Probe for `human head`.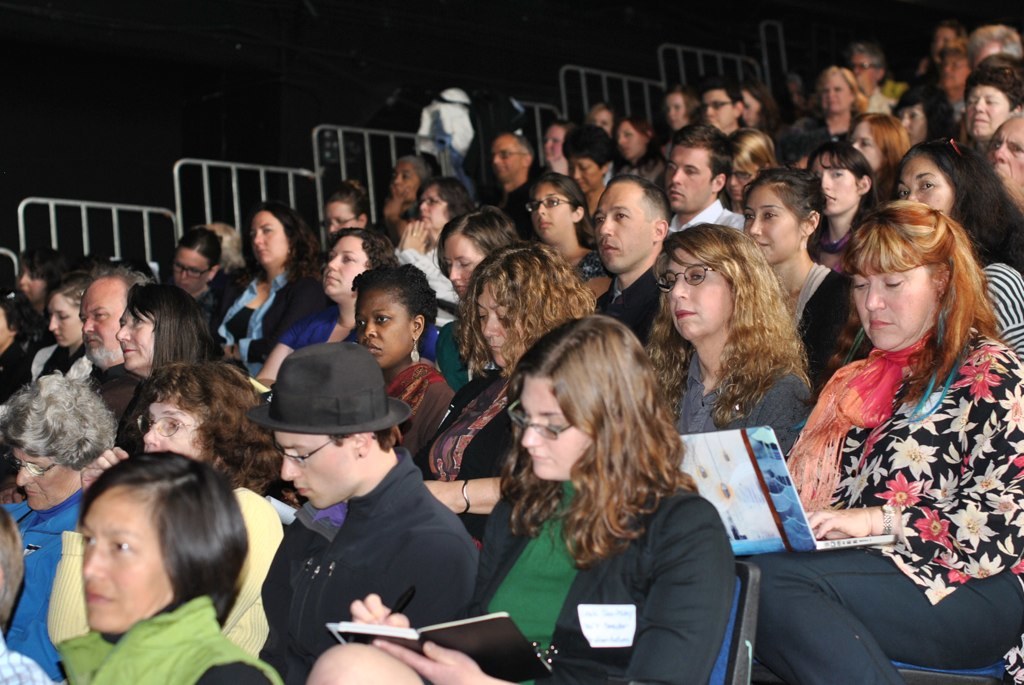
Probe result: BBox(75, 266, 158, 366).
